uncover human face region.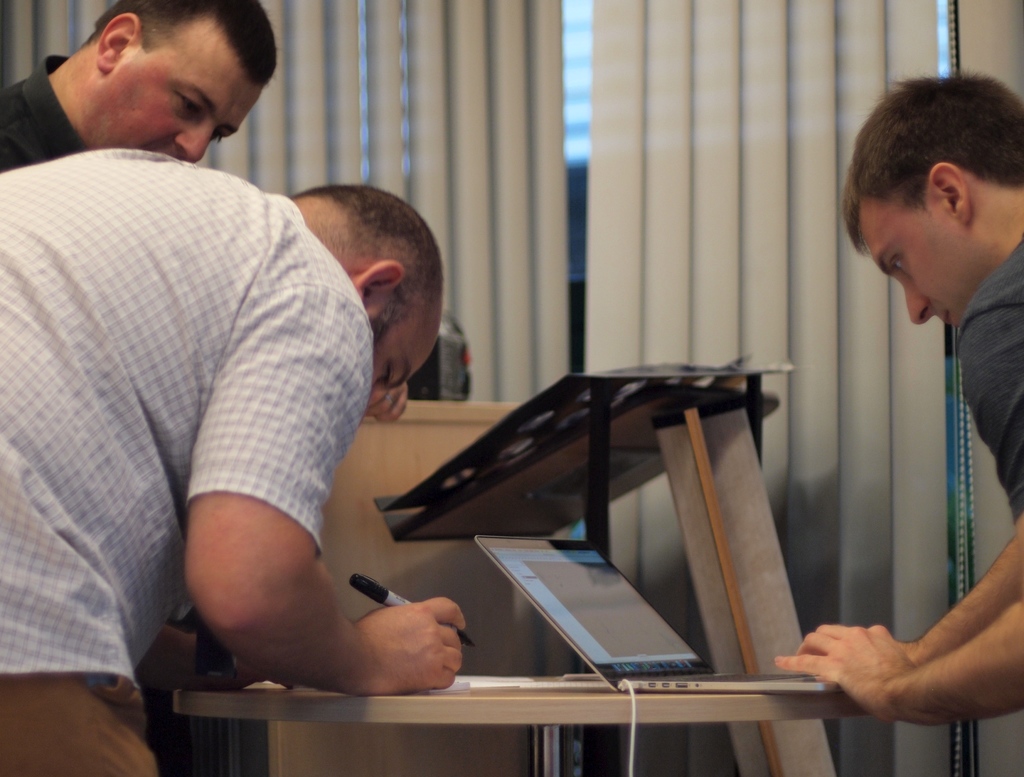
Uncovered: {"x1": 84, "y1": 18, "x2": 271, "y2": 161}.
